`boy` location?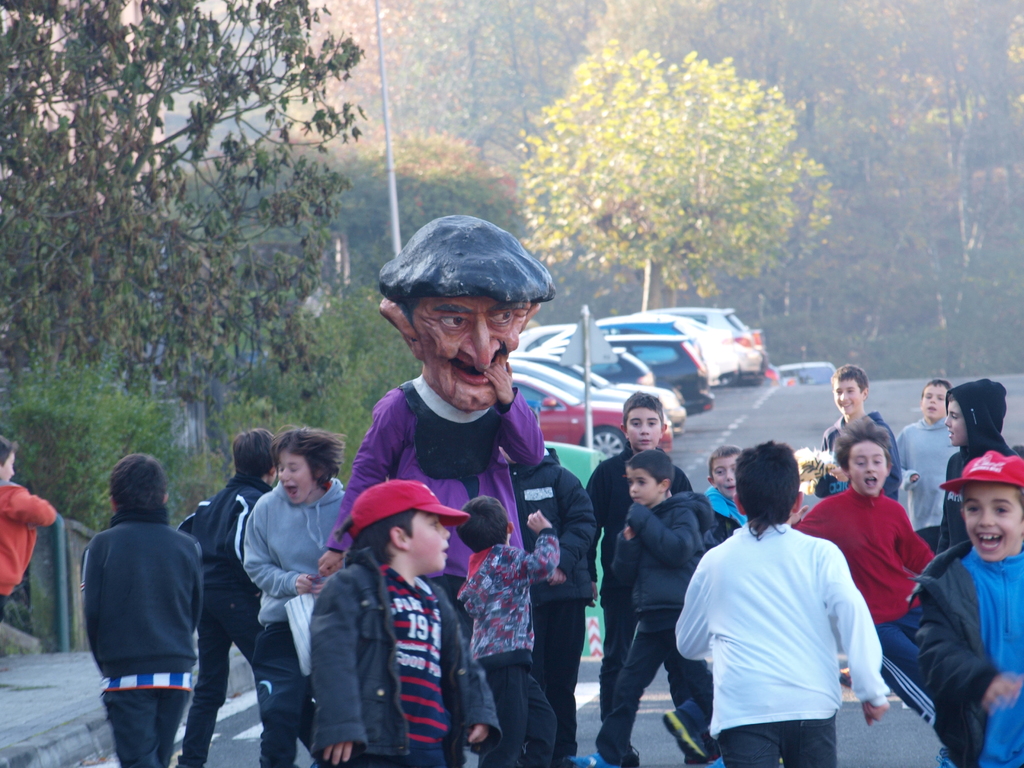
(x1=452, y1=488, x2=567, y2=767)
